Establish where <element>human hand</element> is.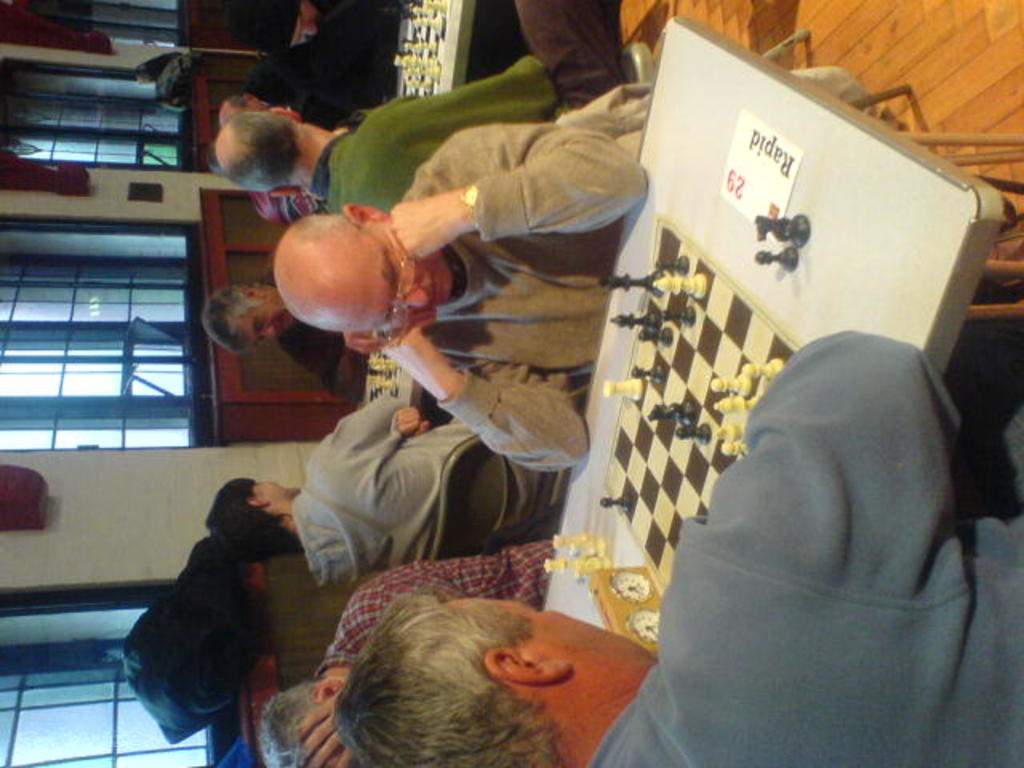
Established at [x1=387, y1=176, x2=478, y2=253].
